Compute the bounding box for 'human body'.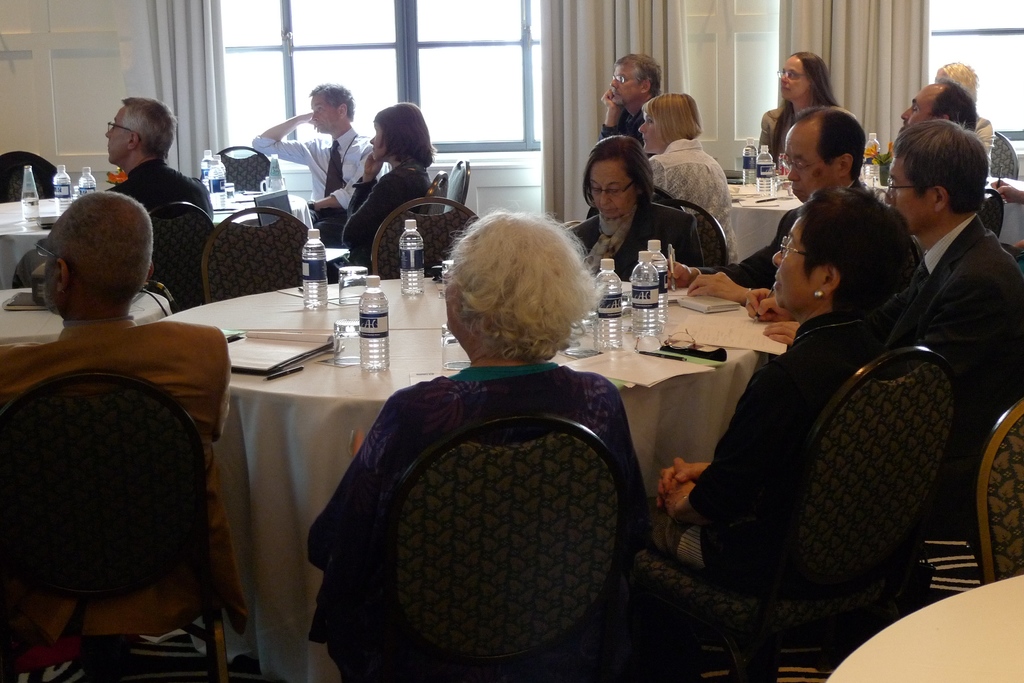
247 108 388 282.
